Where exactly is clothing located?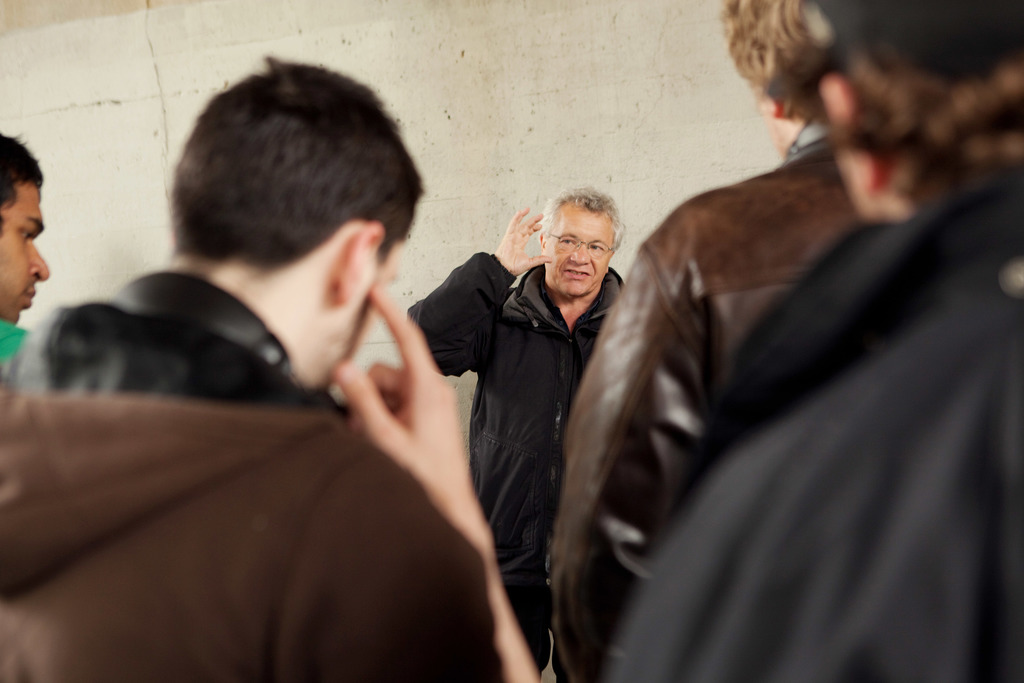
Its bounding box is (left=397, top=254, right=627, bottom=682).
